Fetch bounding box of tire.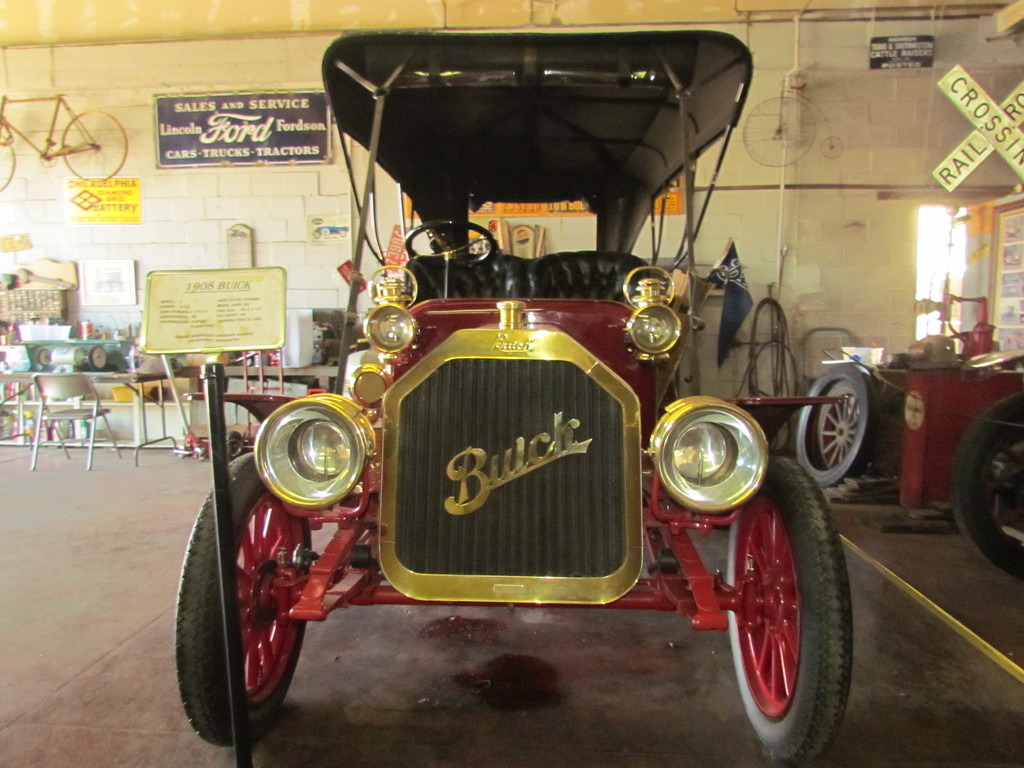
Bbox: select_region(797, 364, 873, 482).
